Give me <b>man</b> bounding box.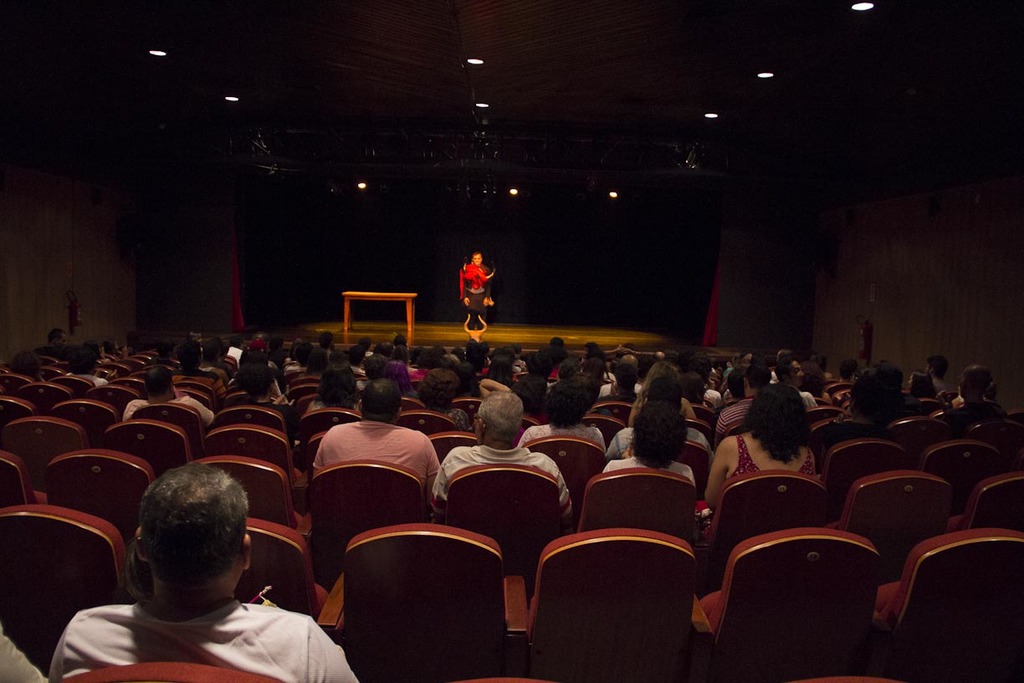
120, 363, 218, 438.
